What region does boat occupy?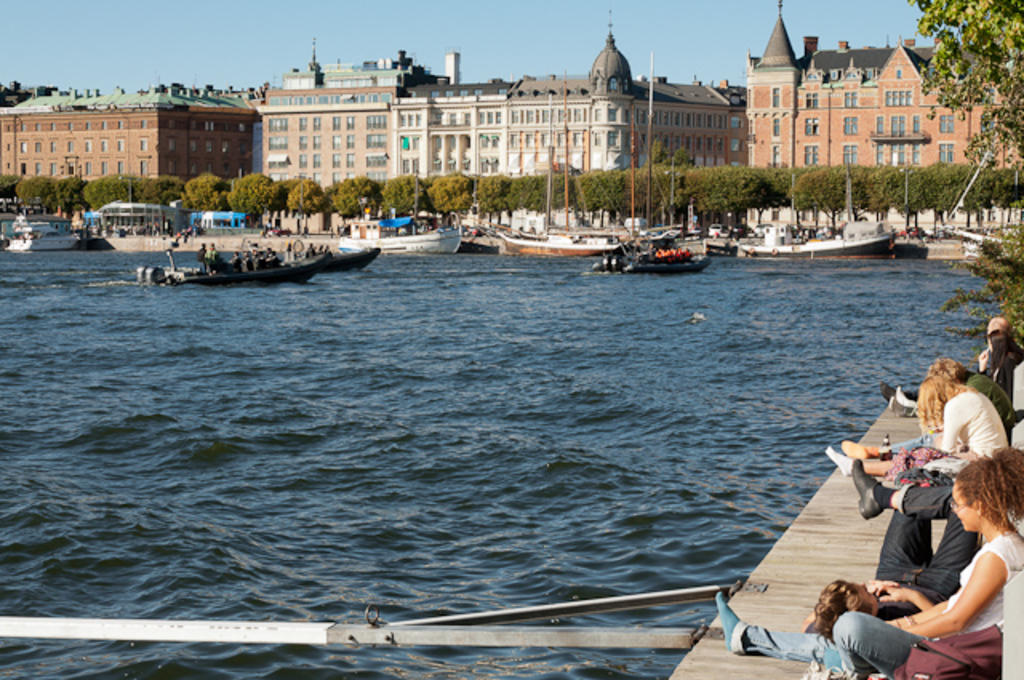
pyautogui.locateOnScreen(6, 210, 88, 256).
